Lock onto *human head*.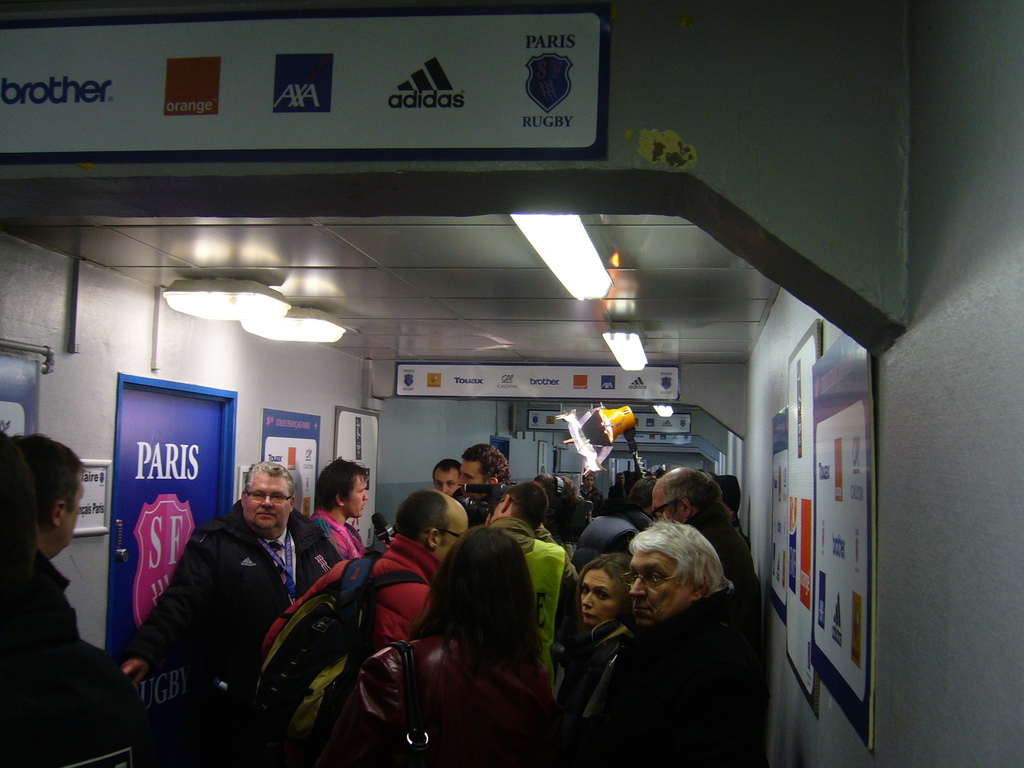
Locked: bbox(0, 427, 38, 569).
